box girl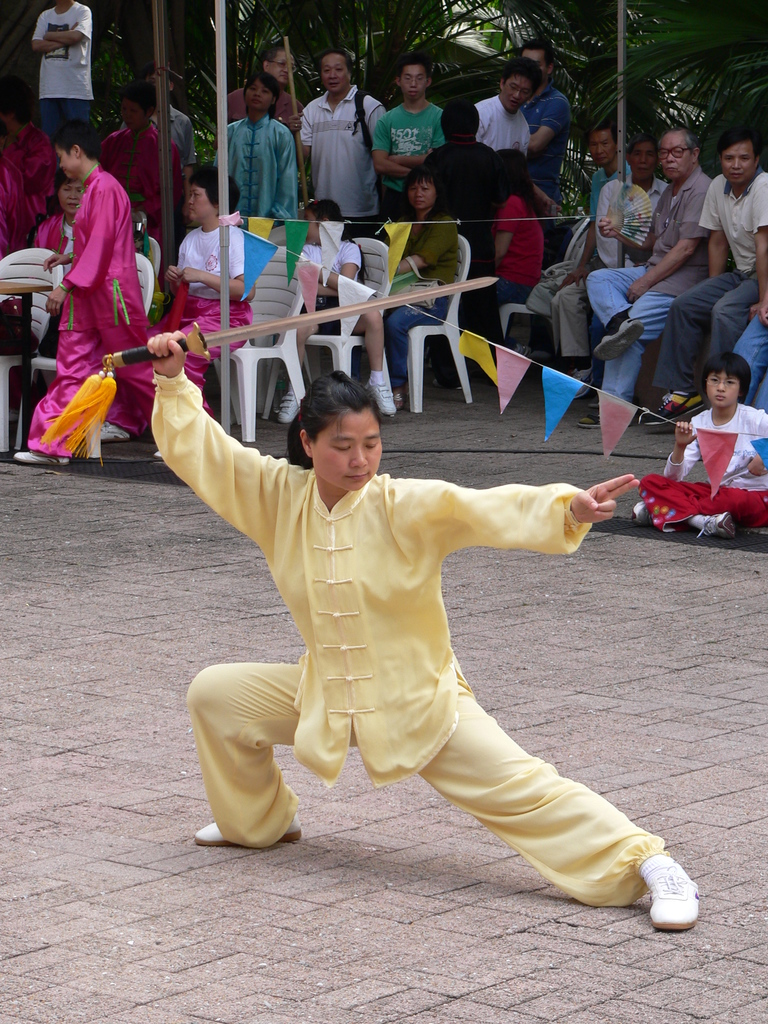
locate(276, 197, 398, 423)
